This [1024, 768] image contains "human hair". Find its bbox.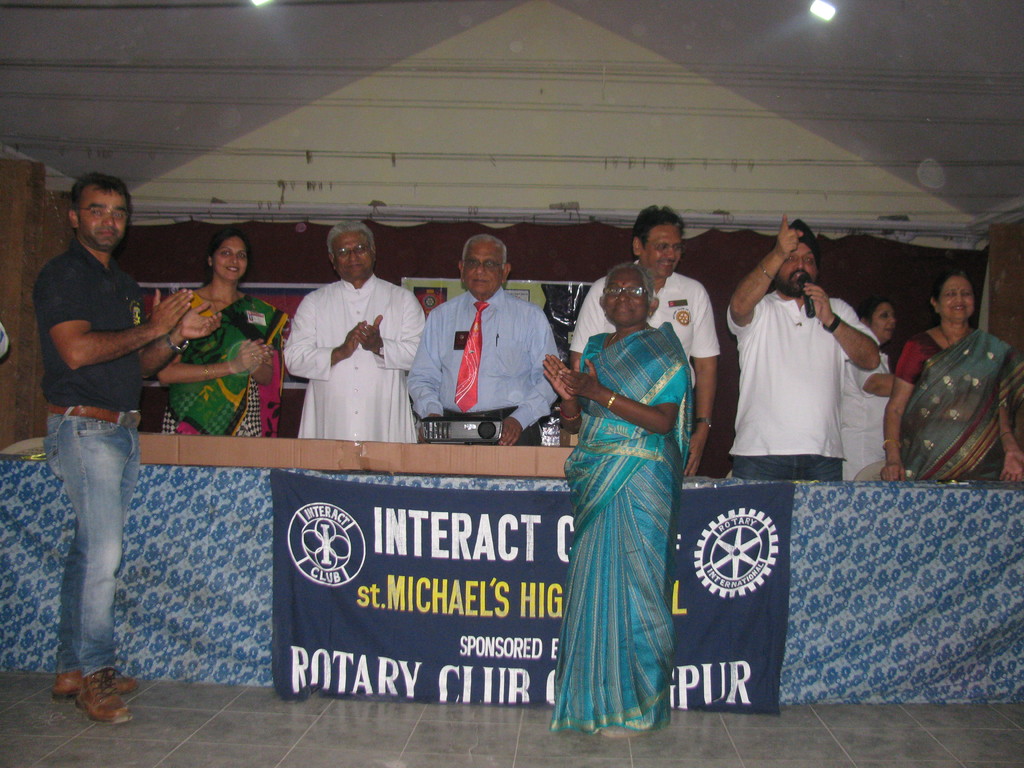
{"left": 325, "top": 217, "right": 376, "bottom": 254}.
